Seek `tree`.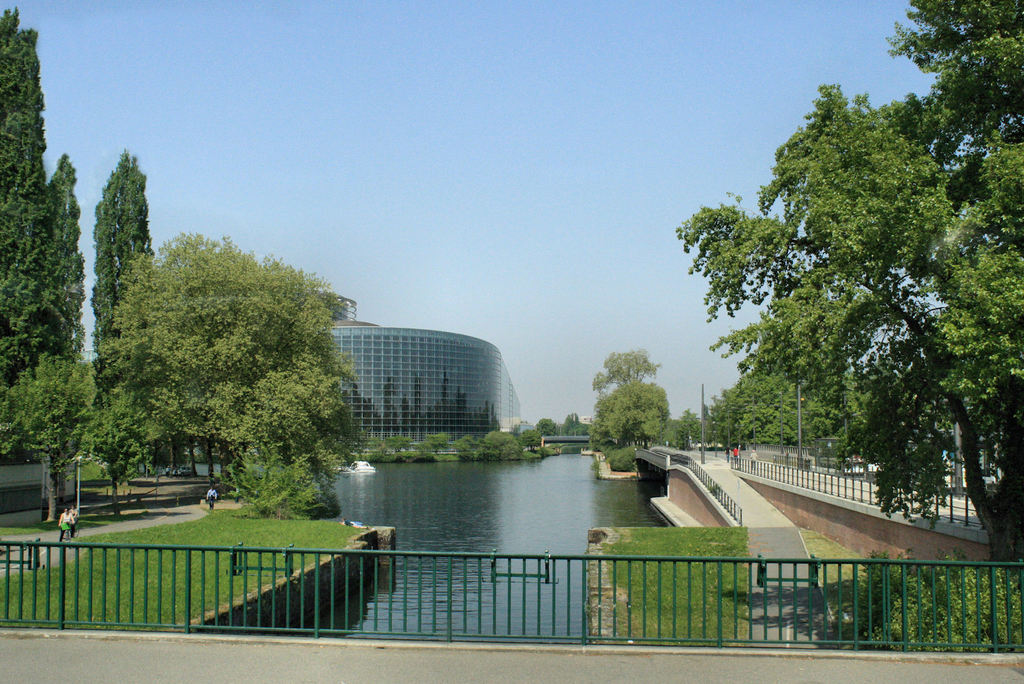
[700,399,724,446].
